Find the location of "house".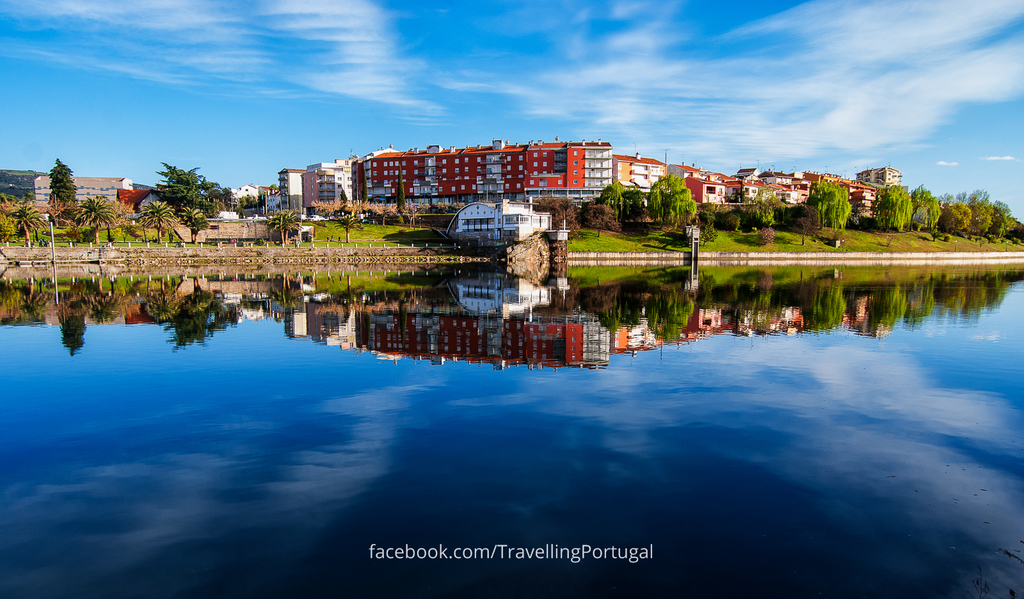
Location: [68, 167, 126, 218].
